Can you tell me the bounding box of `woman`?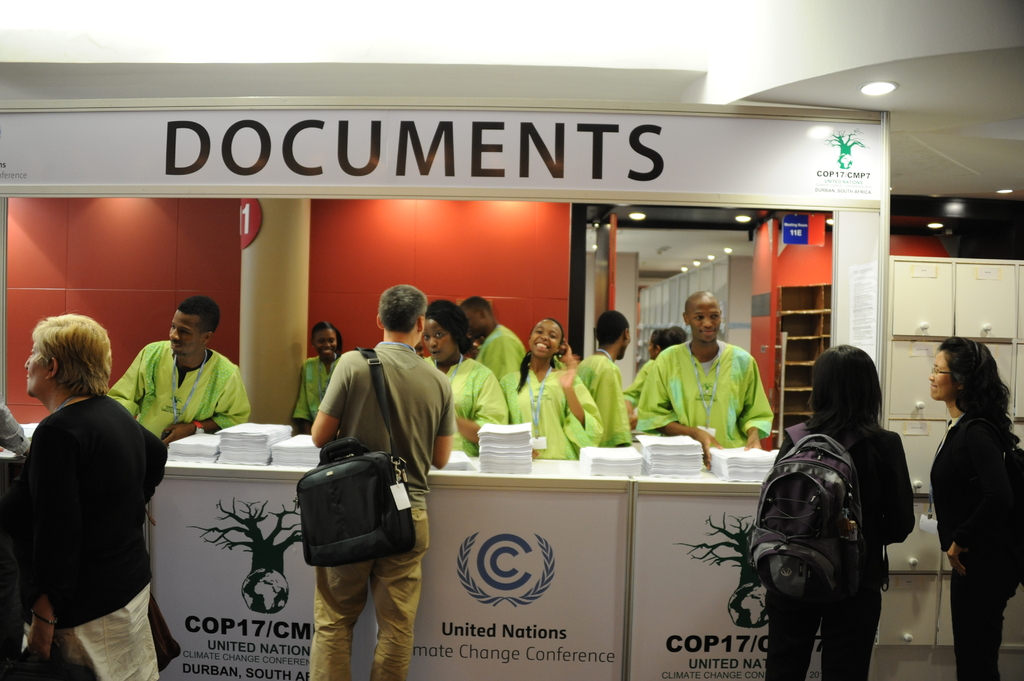
[x1=500, y1=314, x2=608, y2=481].
